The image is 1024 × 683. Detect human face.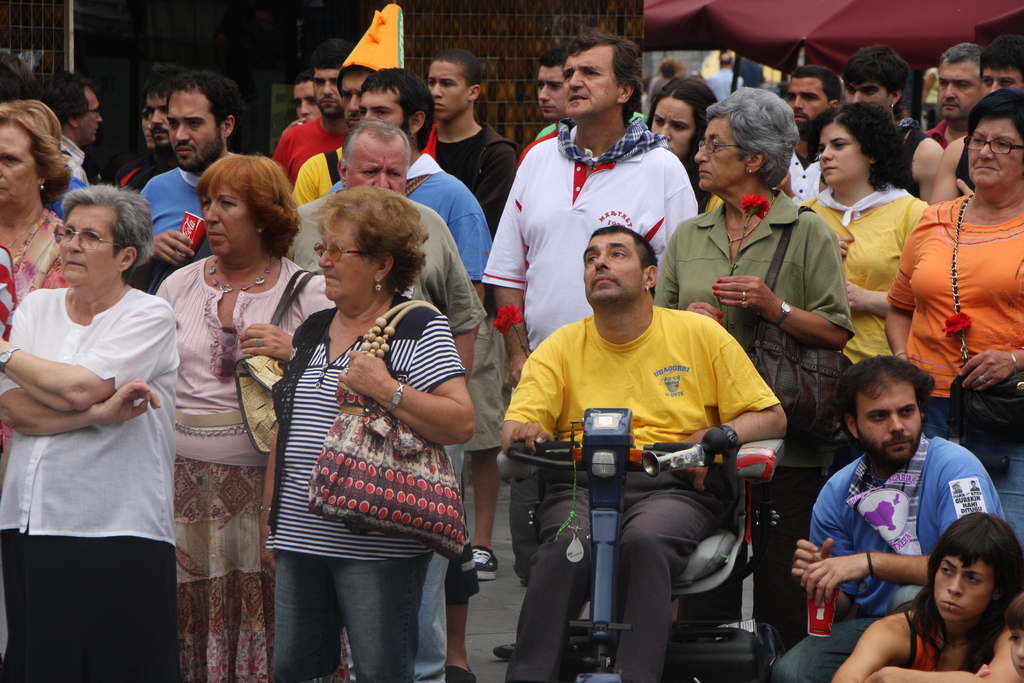
Detection: detection(563, 47, 615, 115).
